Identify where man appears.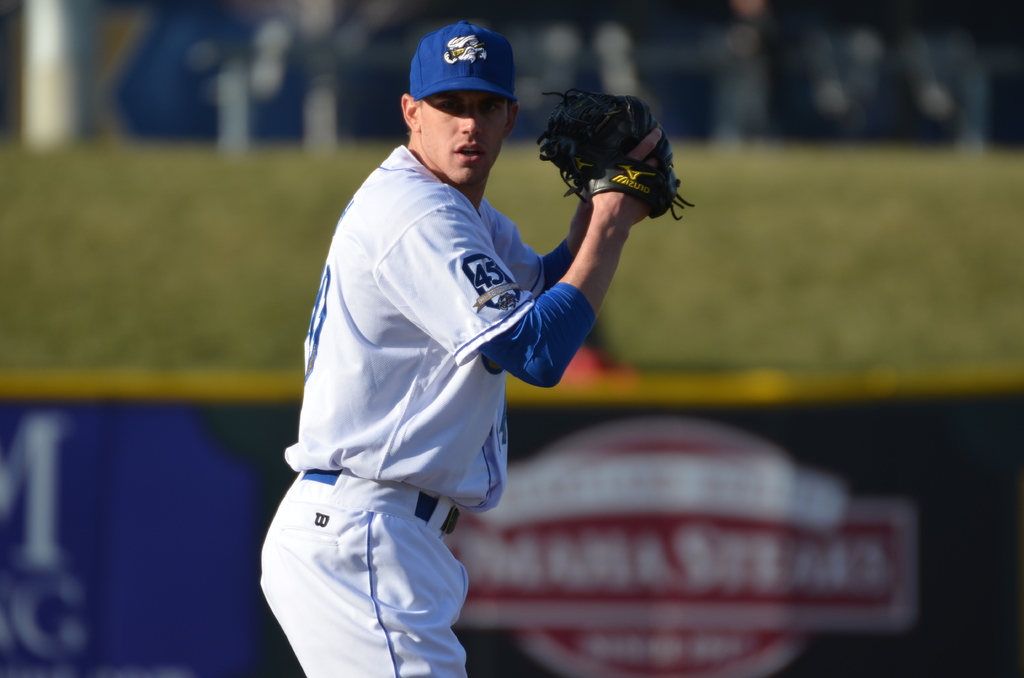
Appears at l=262, t=55, r=609, b=620.
